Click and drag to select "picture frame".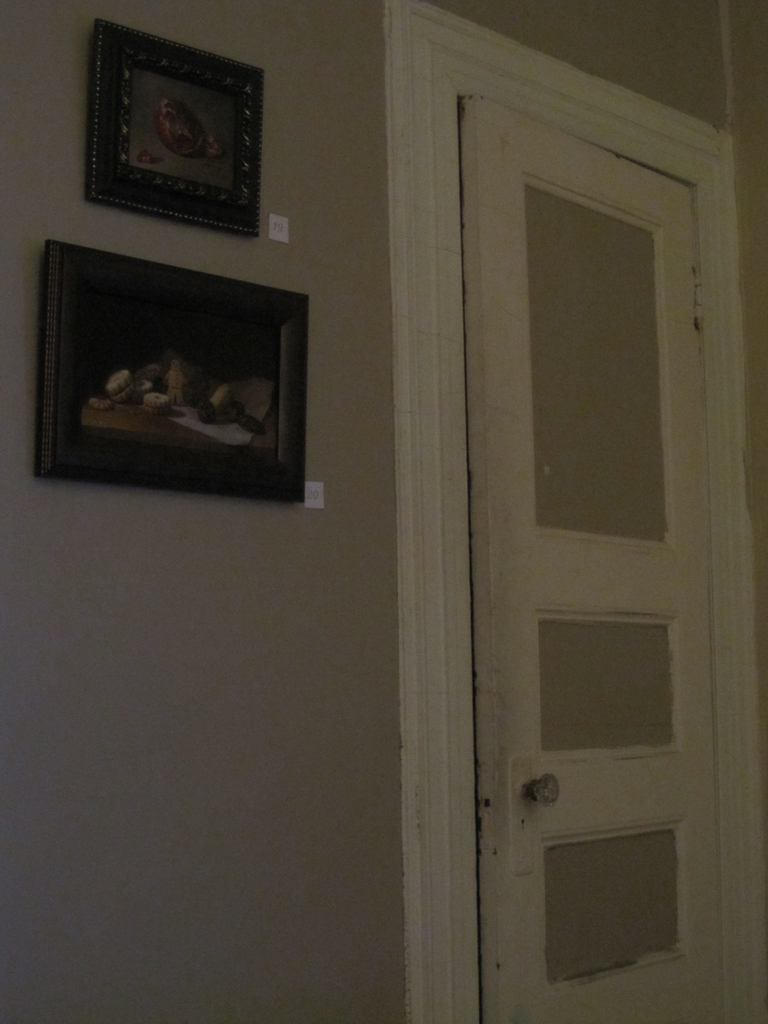
Selection: [36, 243, 306, 503].
